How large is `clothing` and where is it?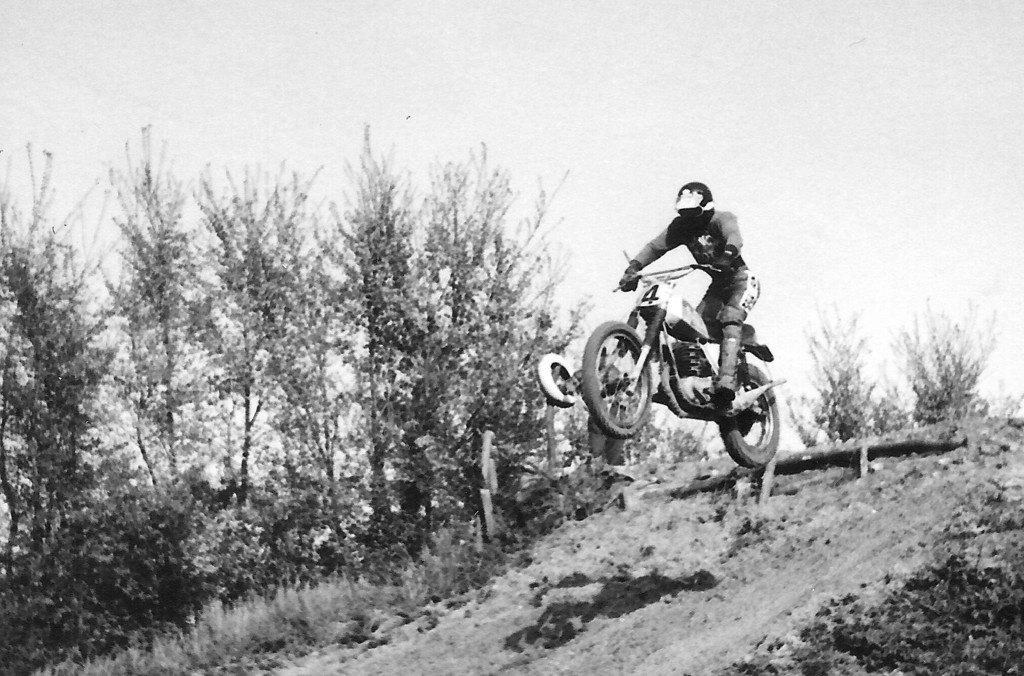
Bounding box: [633, 210, 751, 356].
